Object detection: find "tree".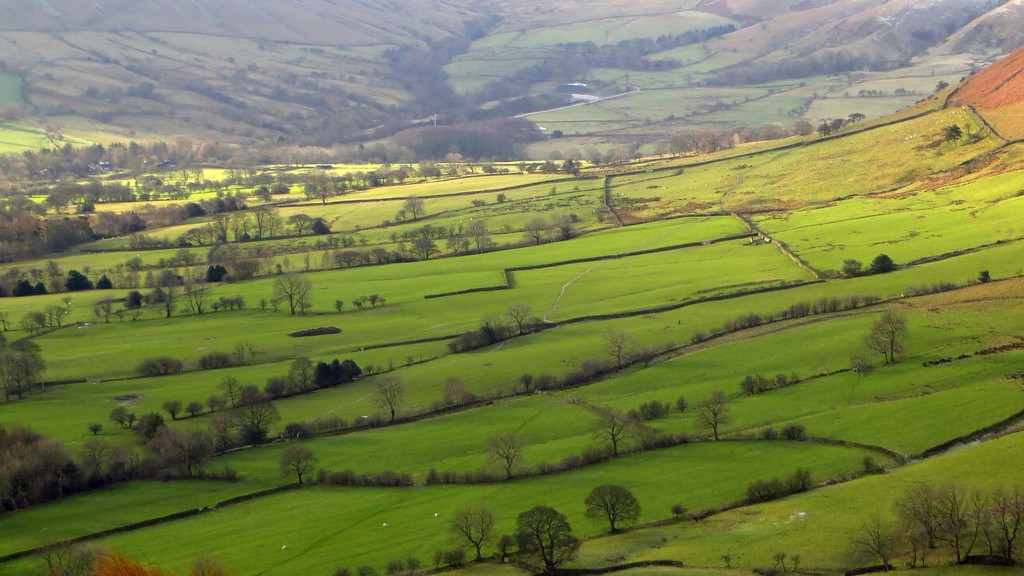
box=[109, 406, 130, 429].
